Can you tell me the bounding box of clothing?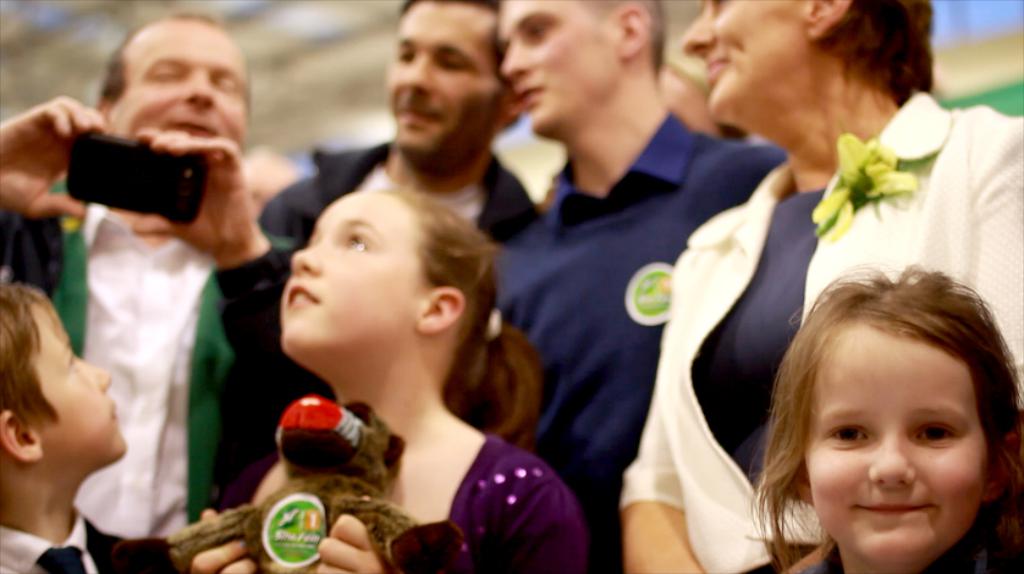
{"x1": 495, "y1": 107, "x2": 782, "y2": 573}.
